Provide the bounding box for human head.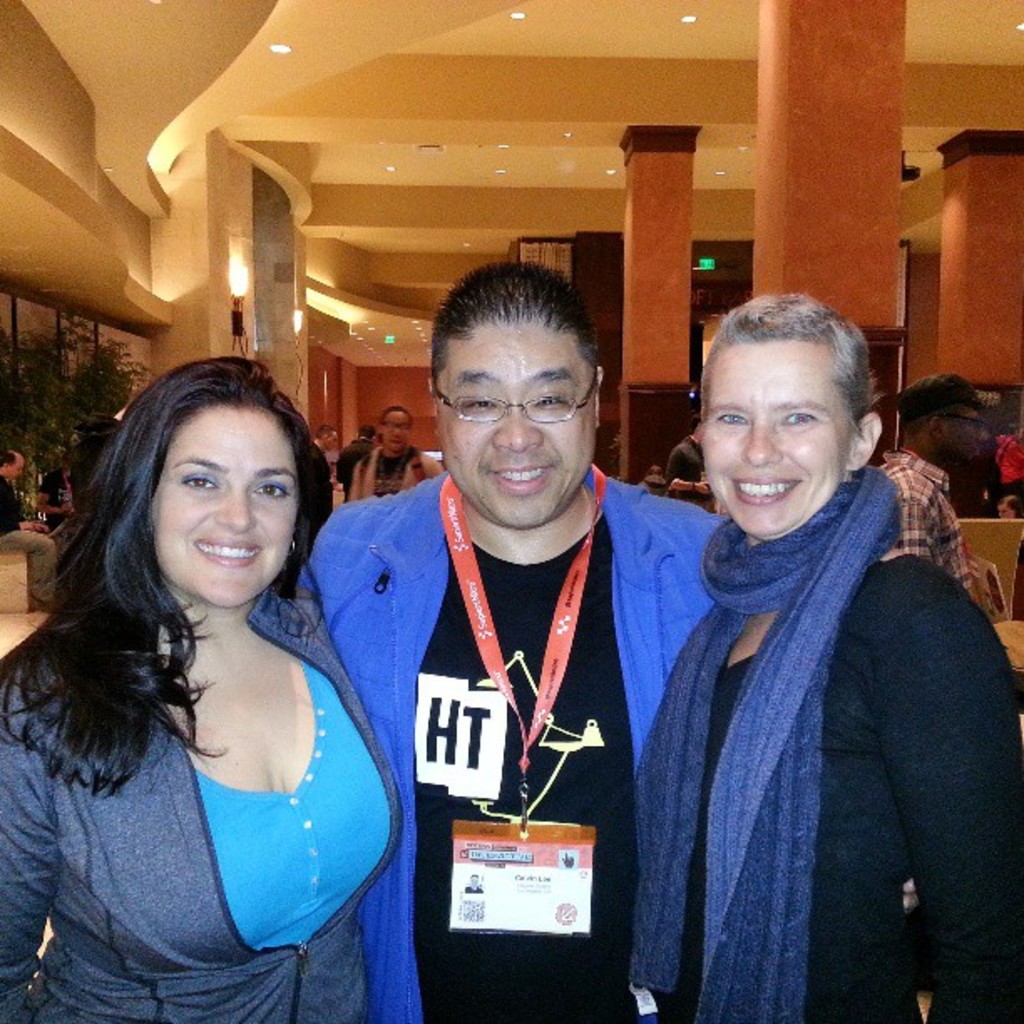
[left=383, top=410, right=413, bottom=455].
